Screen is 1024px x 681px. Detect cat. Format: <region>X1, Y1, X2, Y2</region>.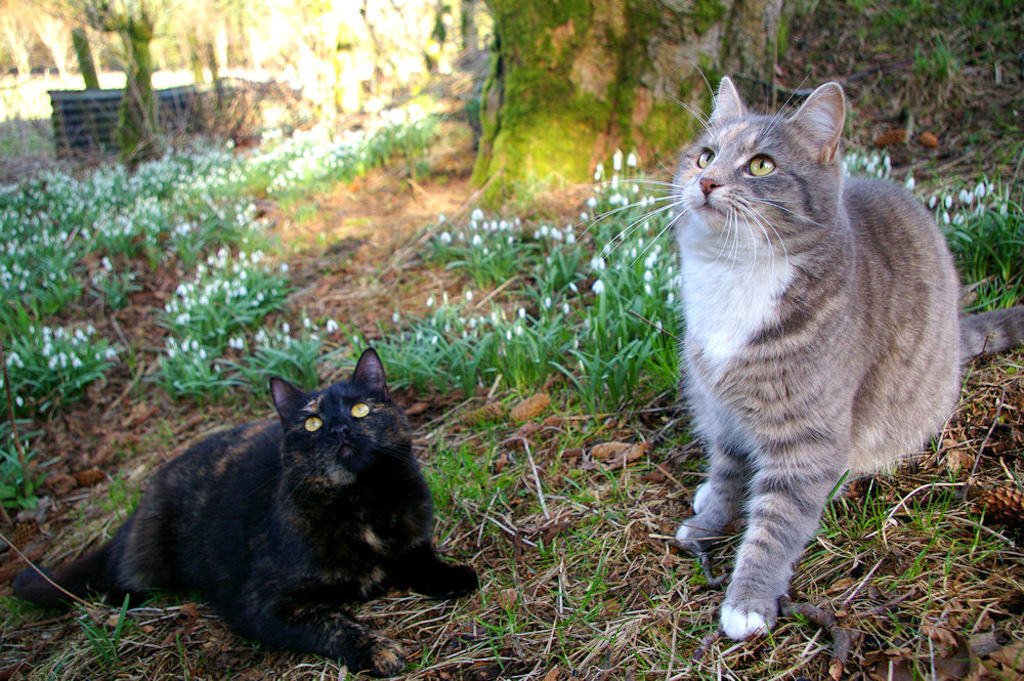
<region>15, 342, 475, 677</region>.
